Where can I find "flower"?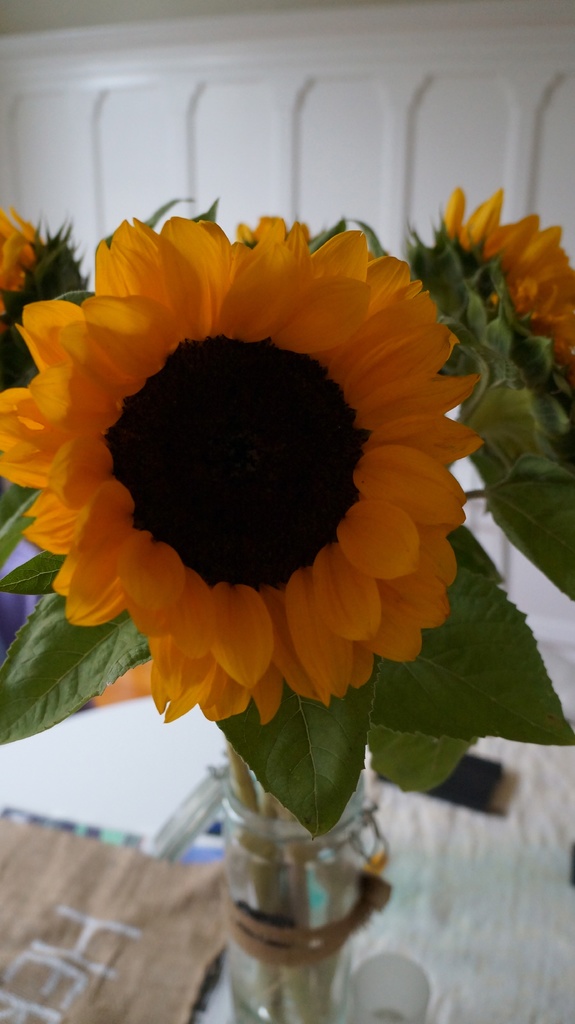
You can find it at 446:195:574:387.
